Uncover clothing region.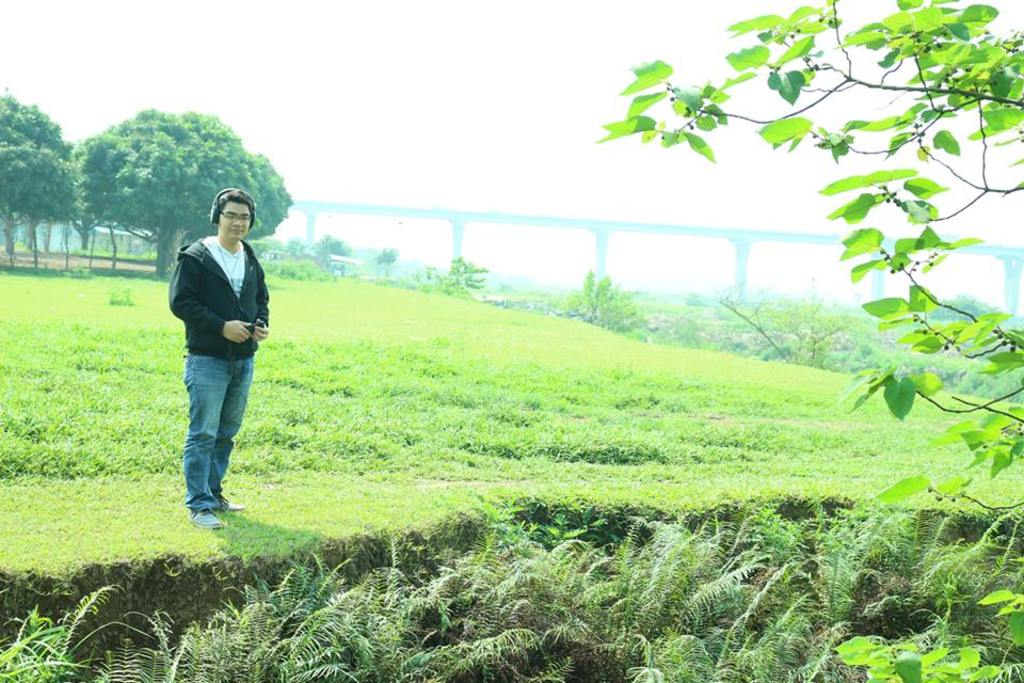
Uncovered: pyautogui.locateOnScreen(159, 234, 270, 508).
